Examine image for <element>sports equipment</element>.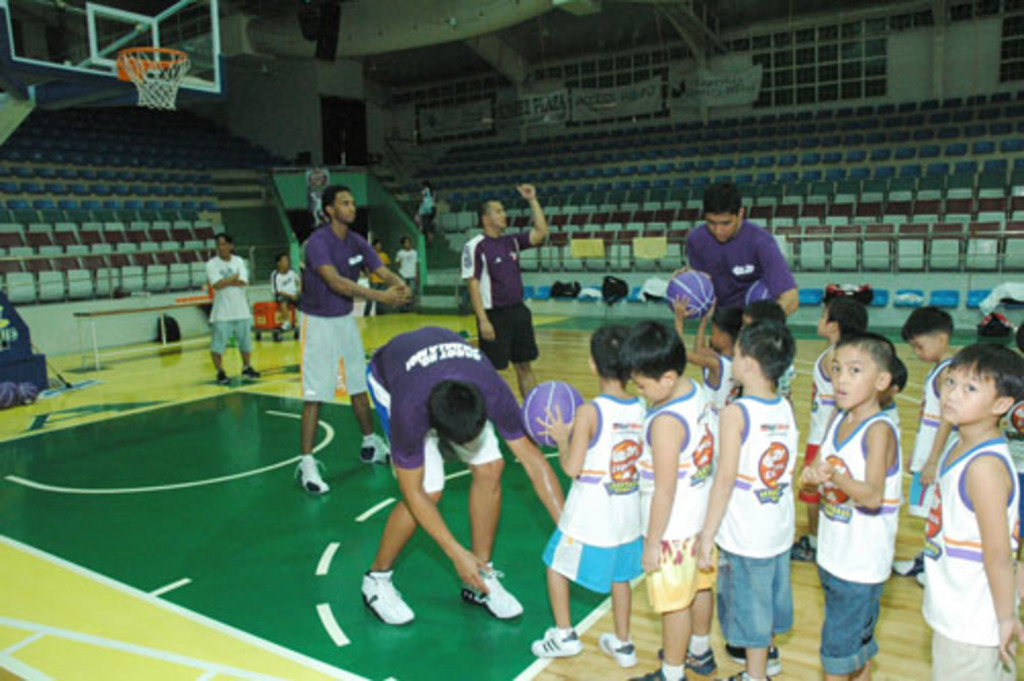
Examination result: l=664, t=266, r=717, b=317.
